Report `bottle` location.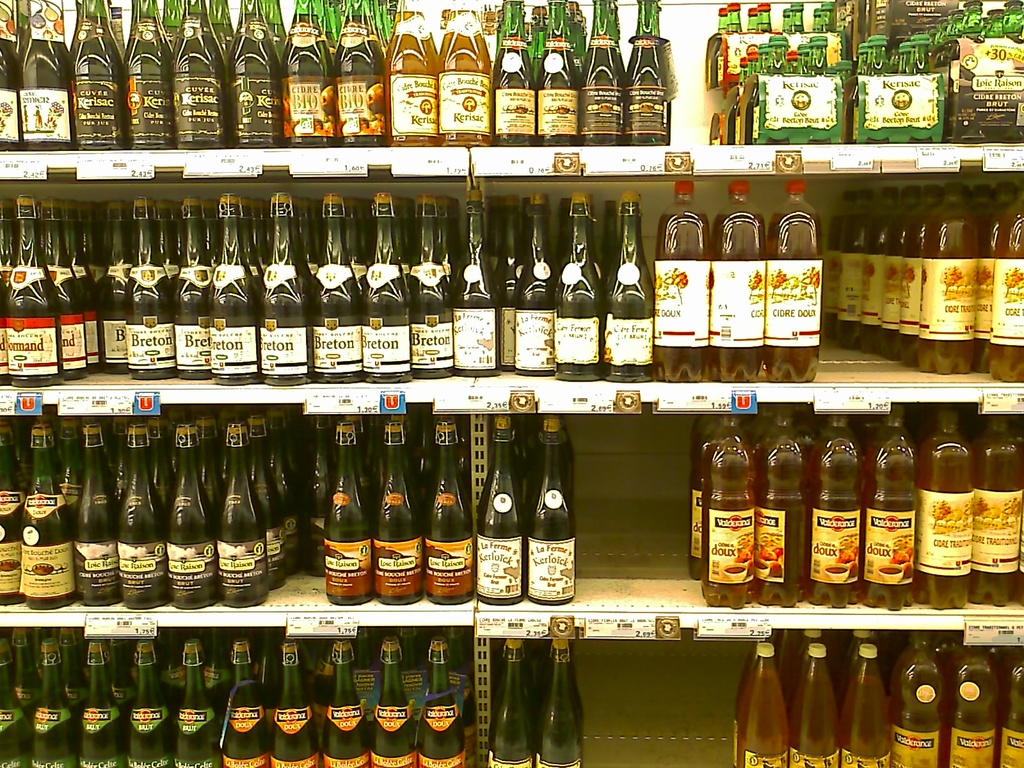
Report: <bbox>14, 0, 29, 74</bbox>.
